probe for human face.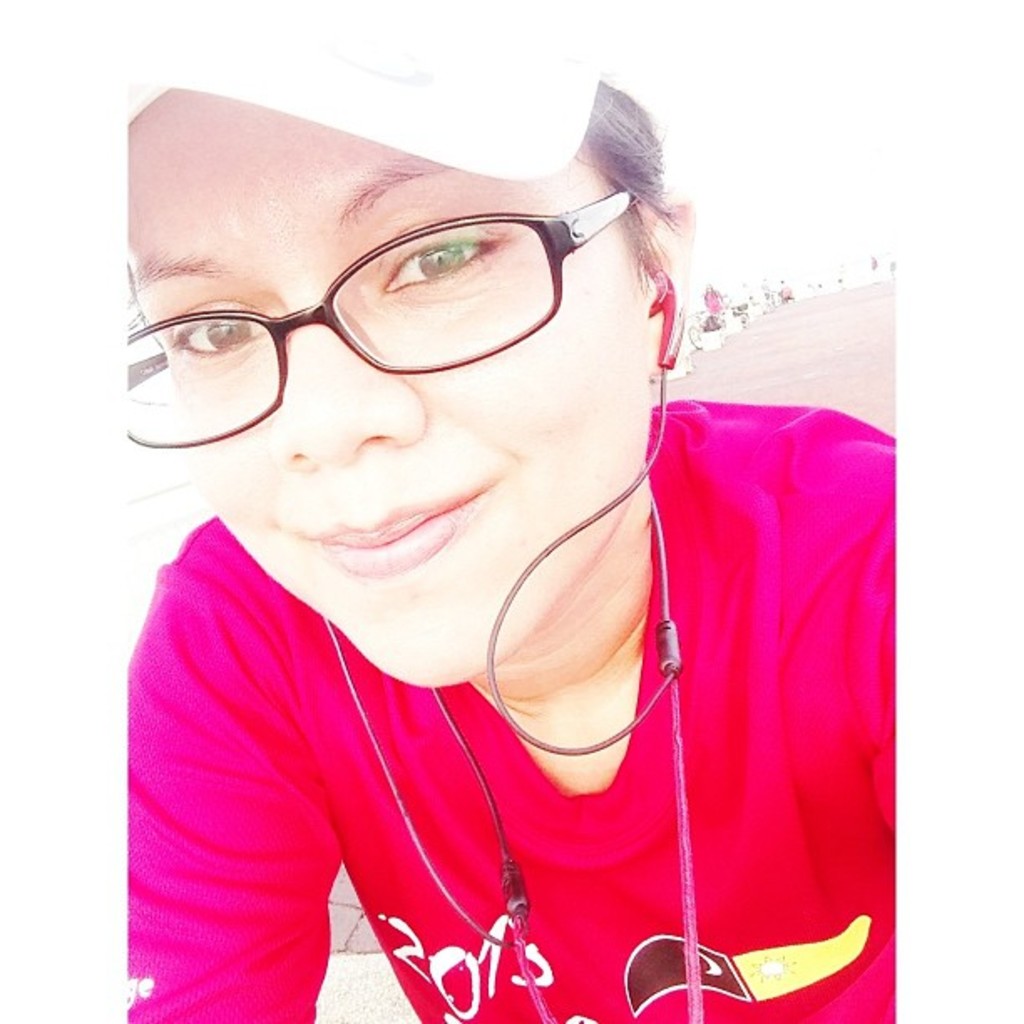
Probe result: (122, 89, 648, 686).
